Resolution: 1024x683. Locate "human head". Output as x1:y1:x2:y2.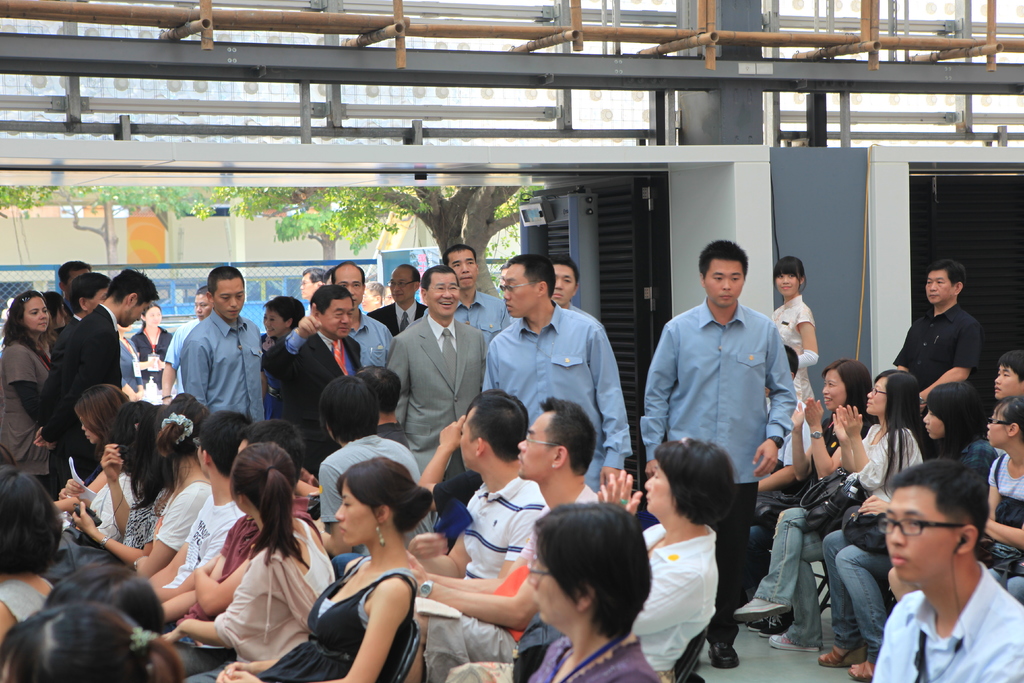
69:273:113:316.
